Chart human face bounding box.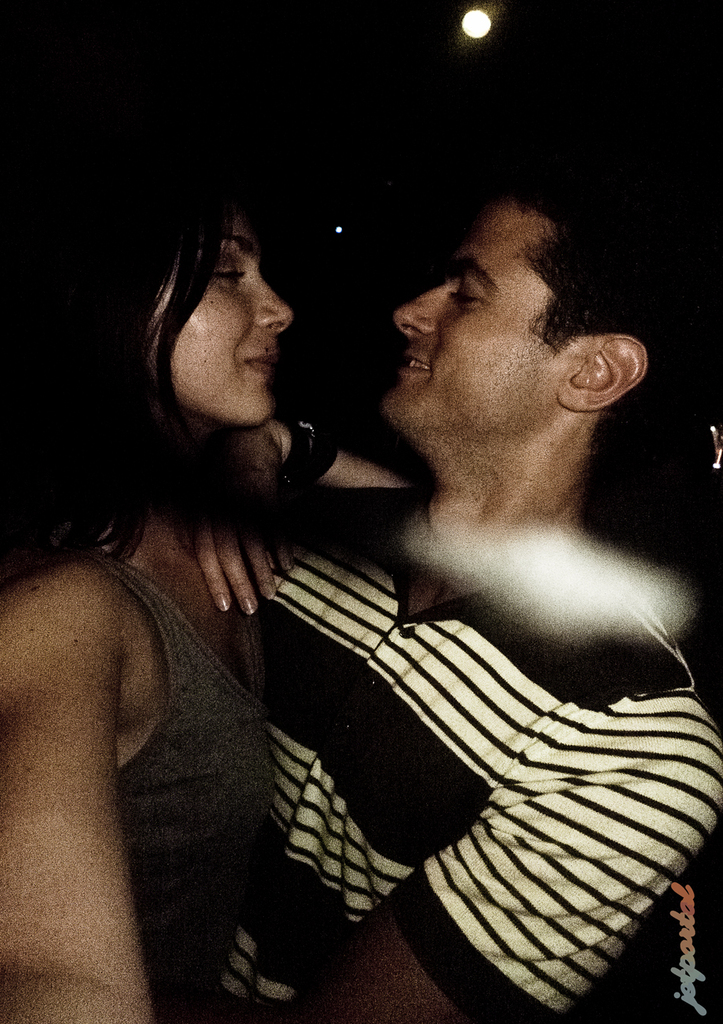
Charted: x1=380, y1=198, x2=562, y2=431.
